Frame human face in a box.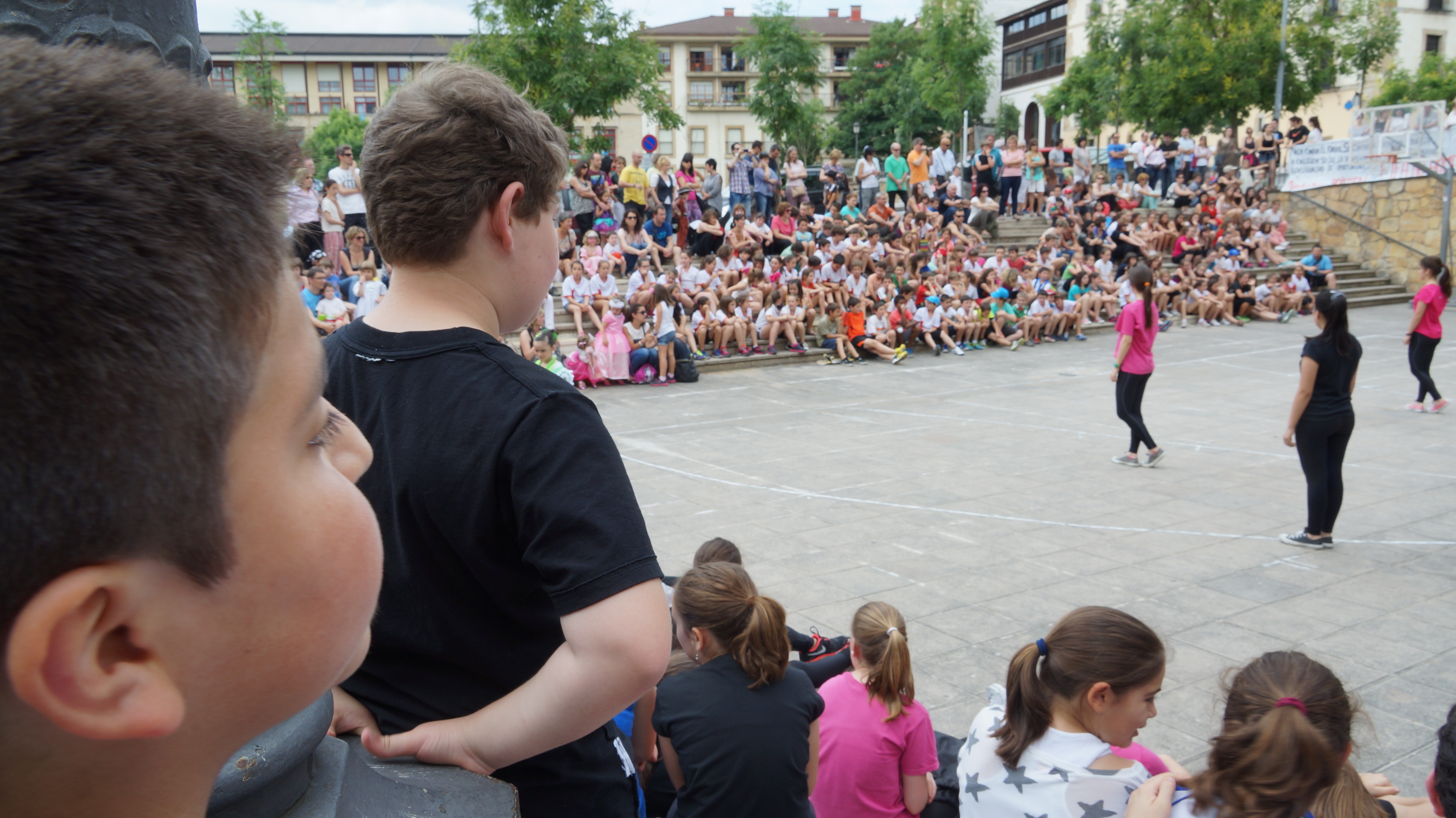
bbox=[55, 78, 111, 203].
